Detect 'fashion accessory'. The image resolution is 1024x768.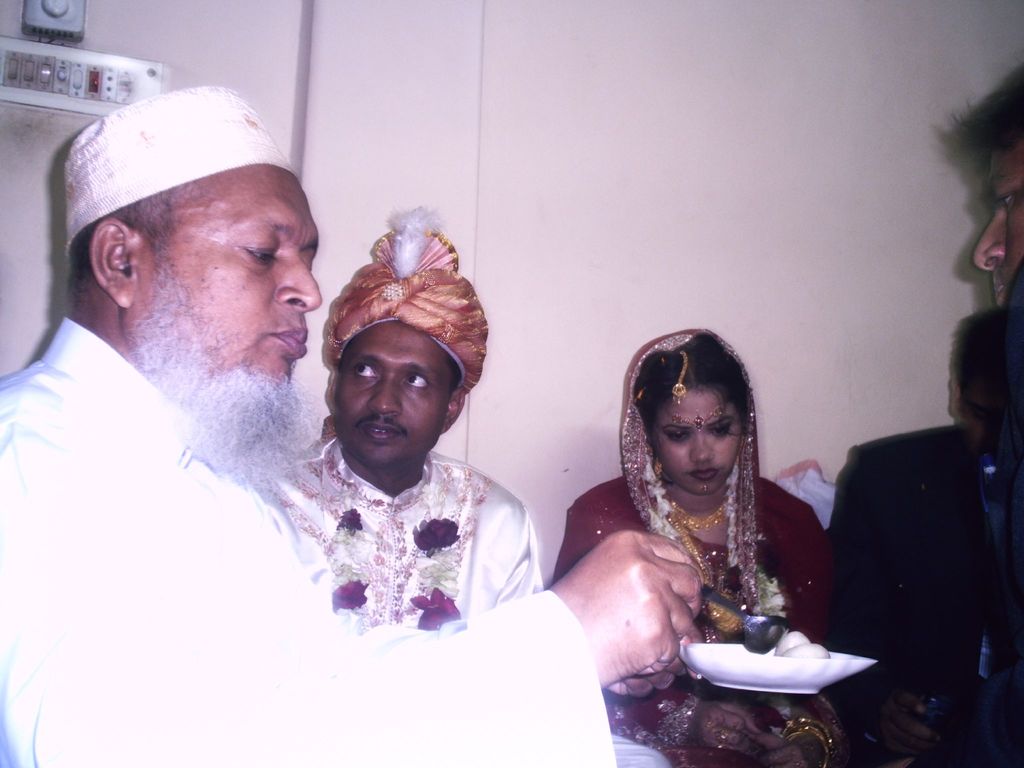
330/211/491/395.
